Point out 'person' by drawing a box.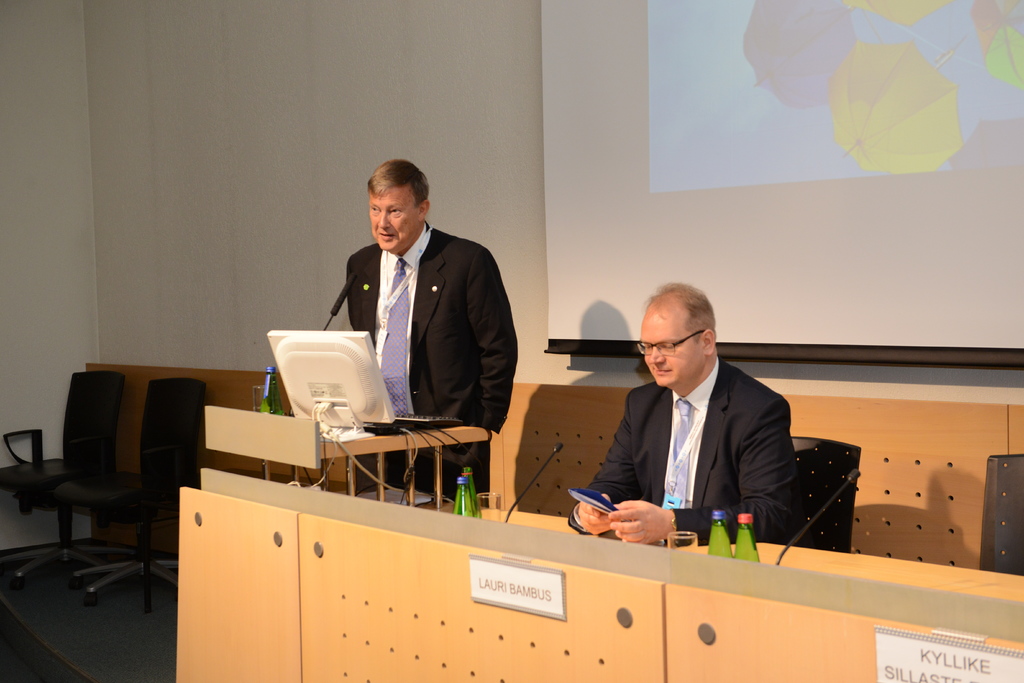
Rect(564, 281, 800, 545).
